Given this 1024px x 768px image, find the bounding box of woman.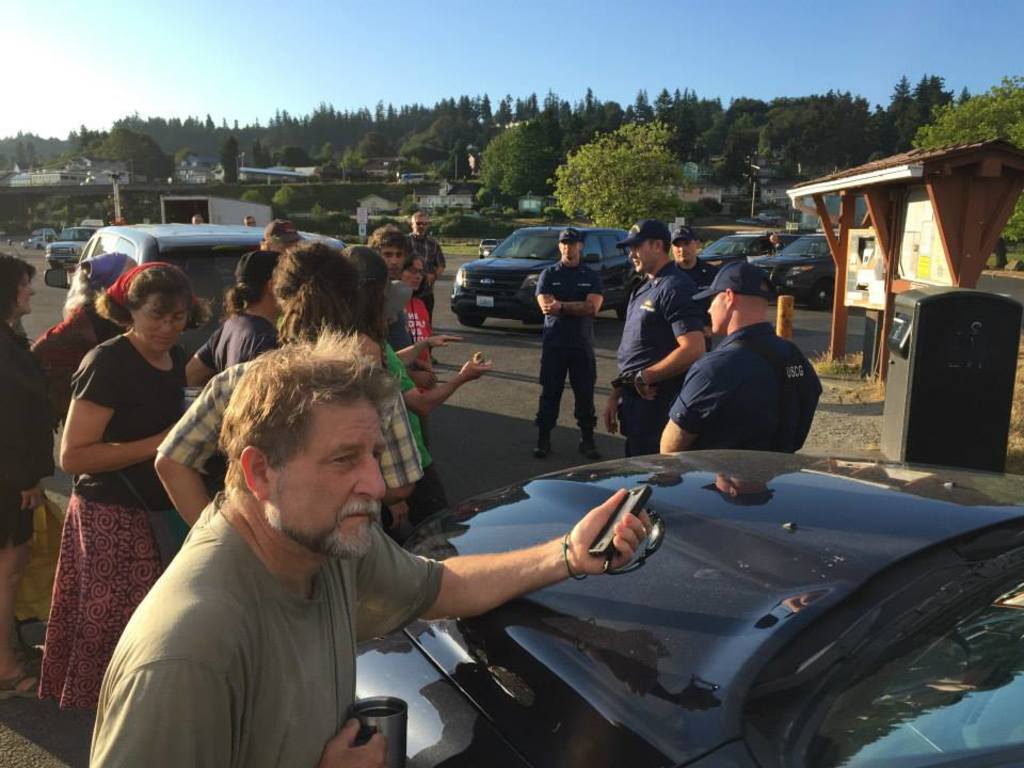
Rect(0, 243, 58, 691).
